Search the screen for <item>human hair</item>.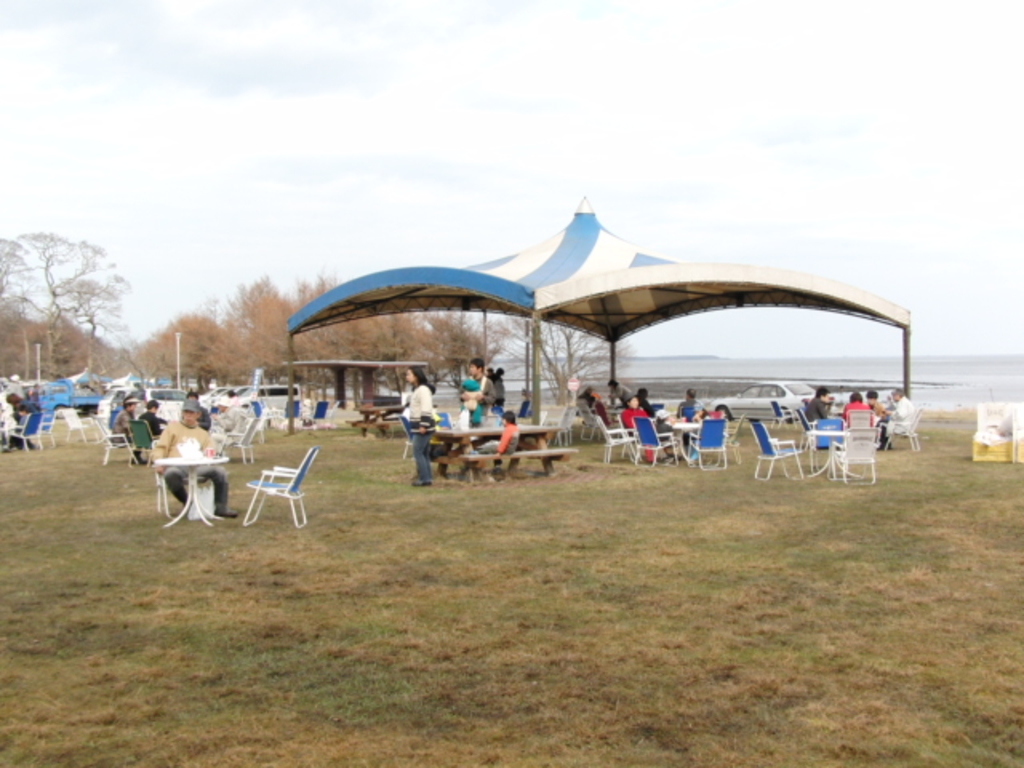
Found at left=123, top=394, right=138, bottom=410.
